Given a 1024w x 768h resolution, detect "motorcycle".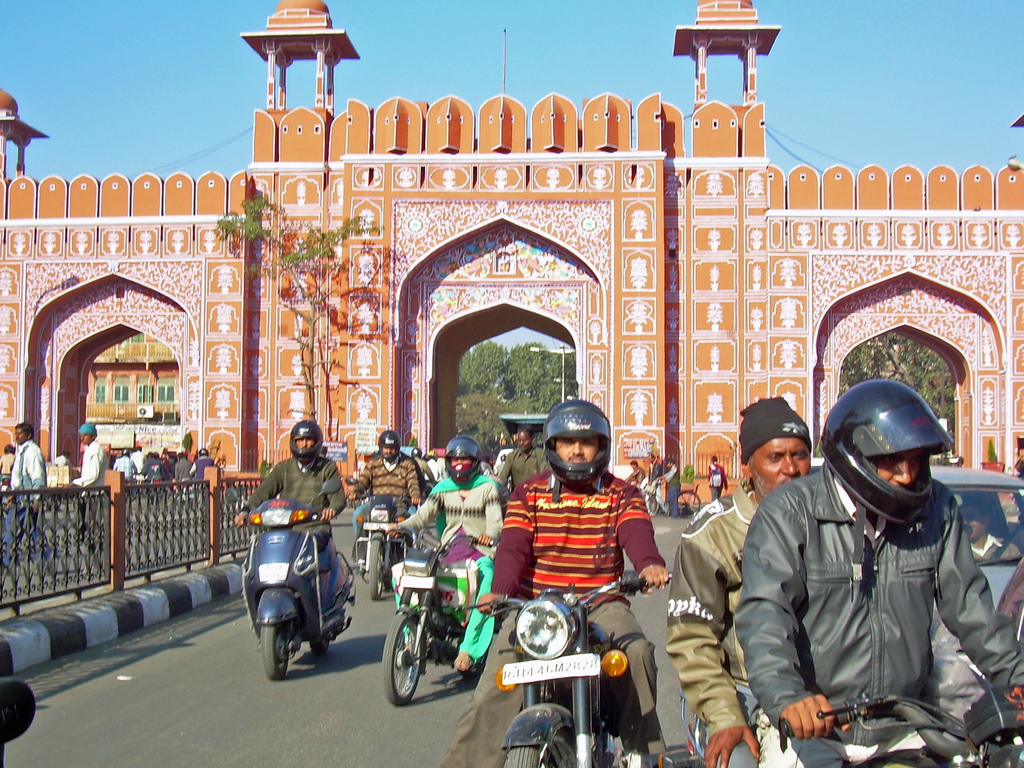
detection(350, 478, 415, 591).
